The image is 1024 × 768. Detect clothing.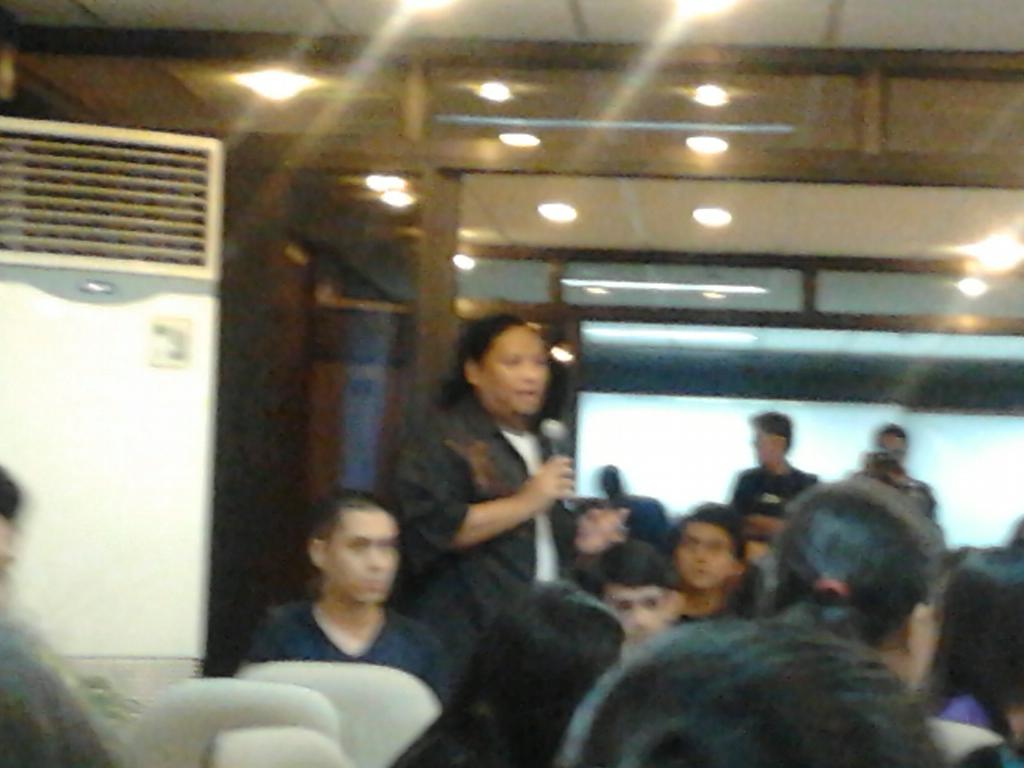
Detection: bbox=(623, 488, 678, 556).
